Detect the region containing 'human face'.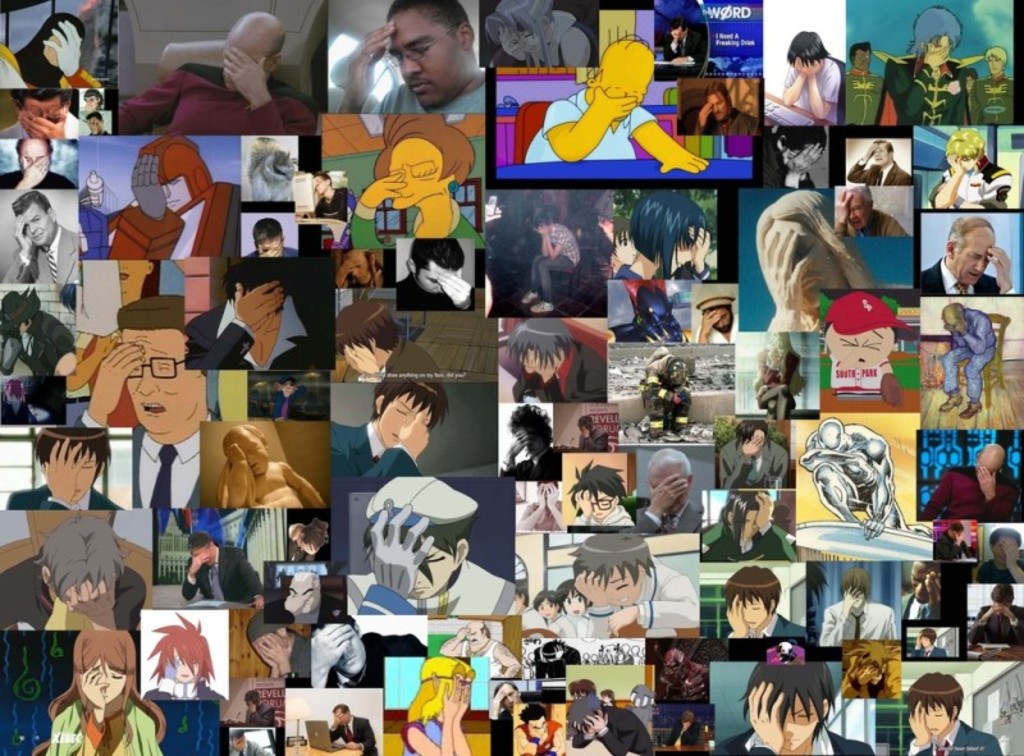
335/711/344/723.
